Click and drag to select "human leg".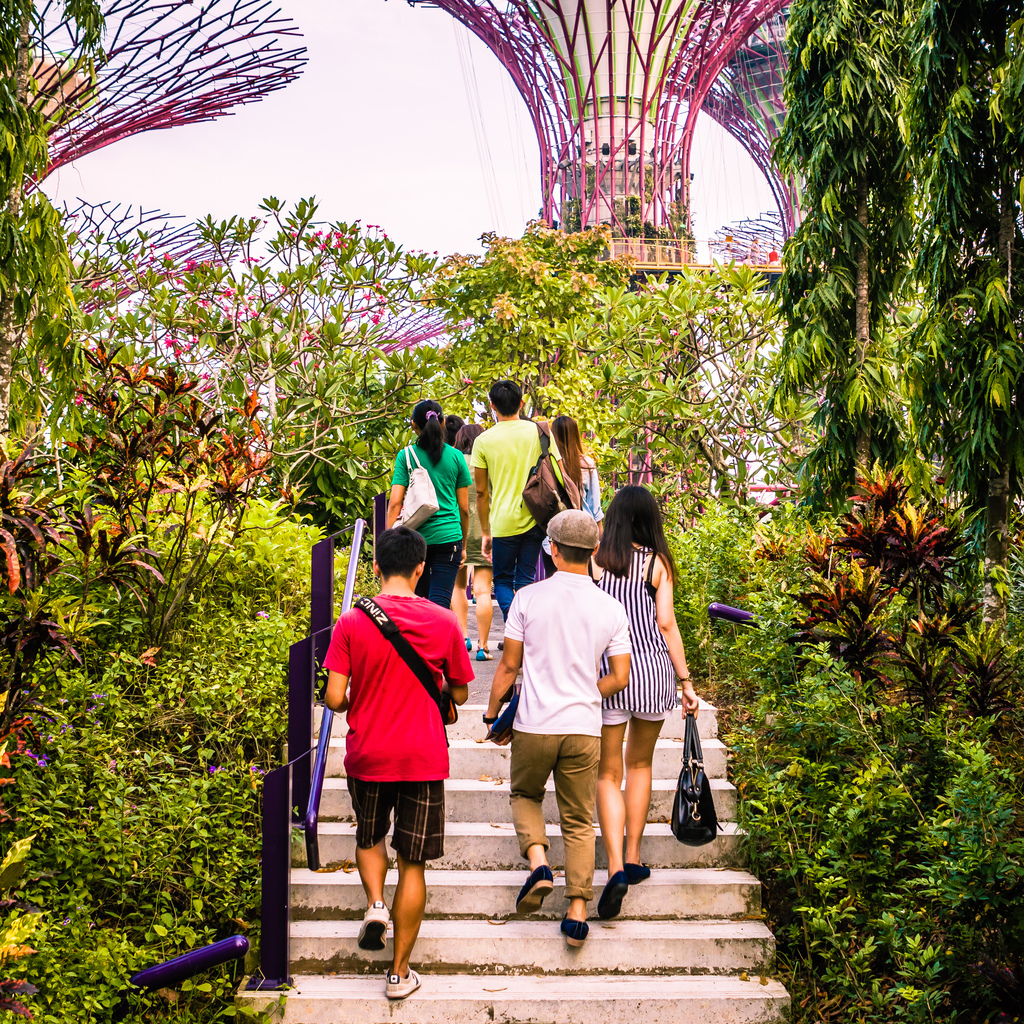
Selection: 557:723:597:938.
